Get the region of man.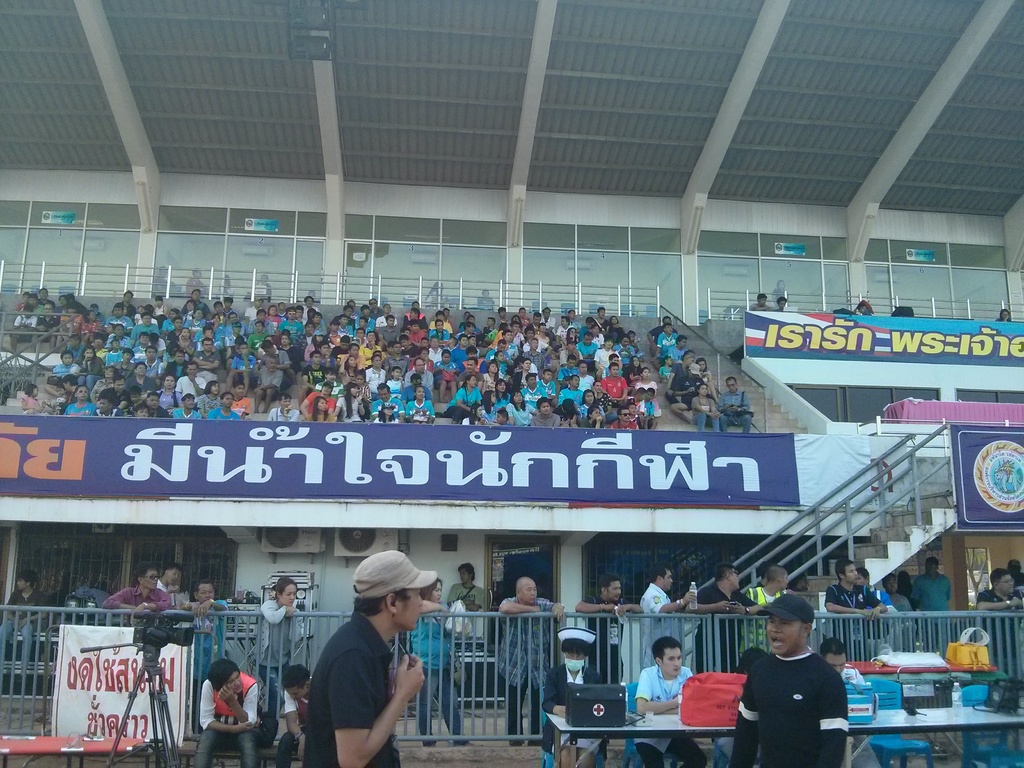
[left=554, top=316, right=575, bottom=348].
